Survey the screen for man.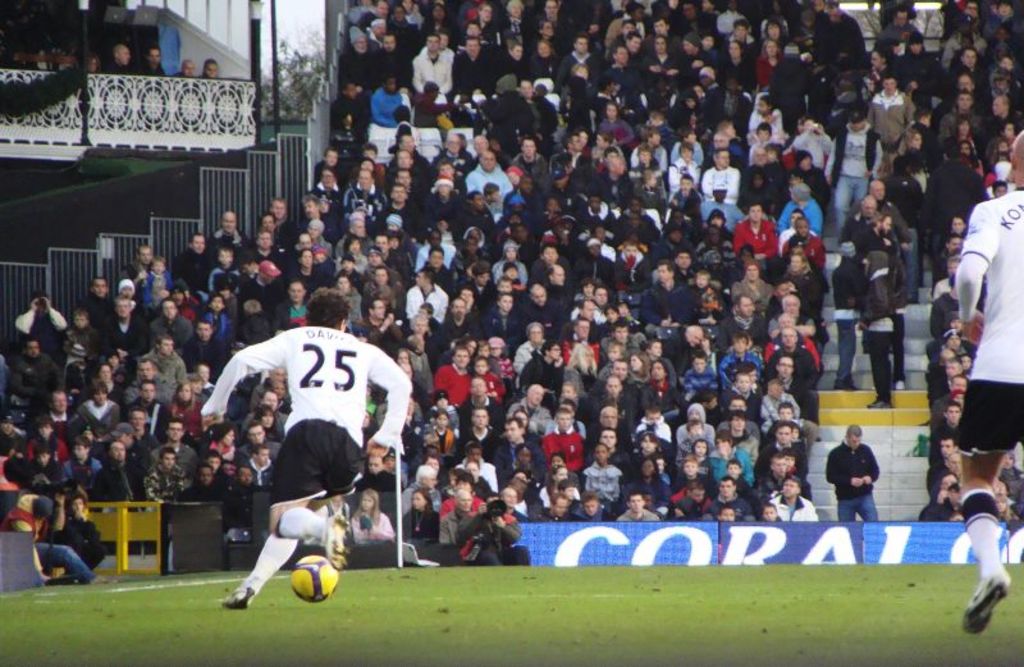
Survey found: <bbox>950, 123, 1023, 635</bbox>.
